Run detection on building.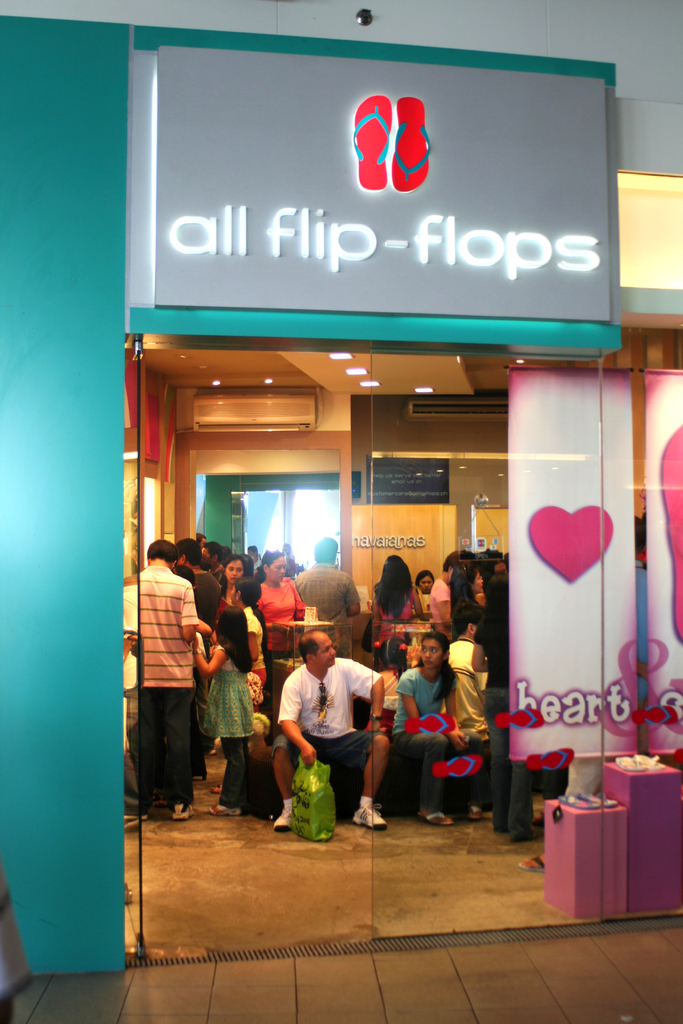
Result: <region>0, 0, 682, 977</region>.
